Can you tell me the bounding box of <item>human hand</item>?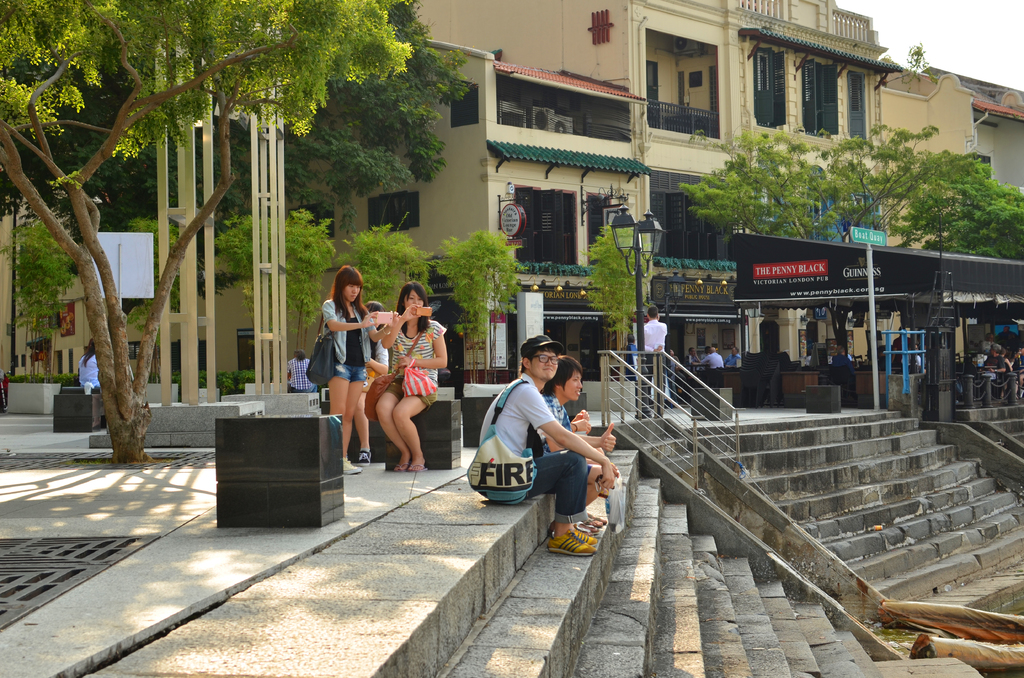
390/313/402/328.
